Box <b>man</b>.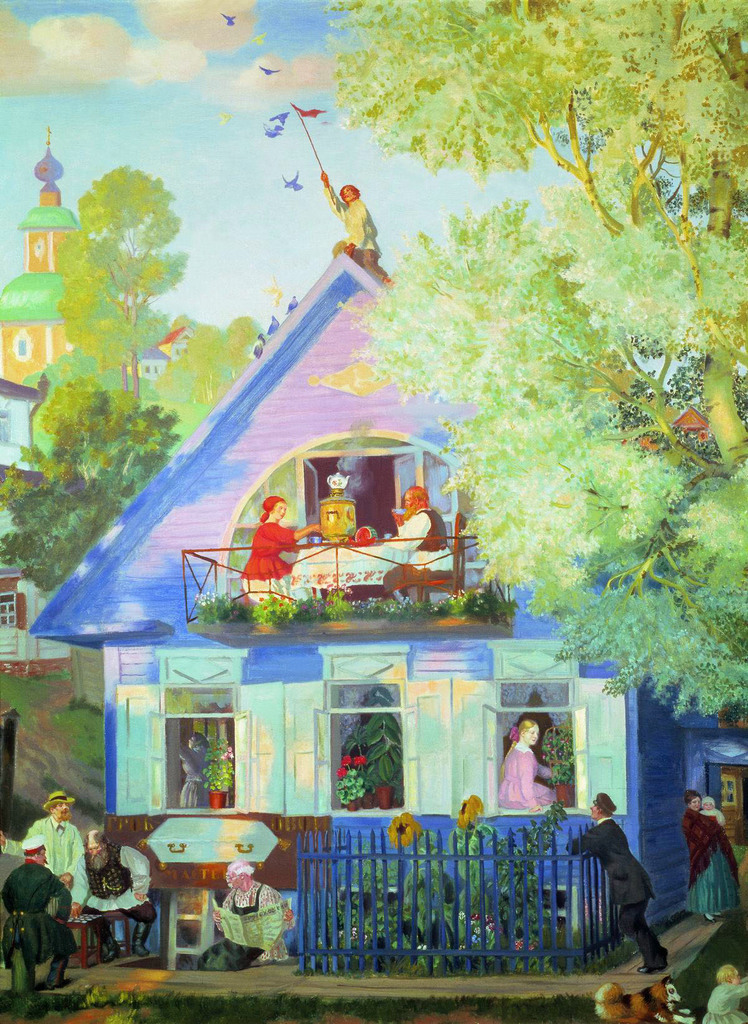
<region>321, 171, 402, 293</region>.
